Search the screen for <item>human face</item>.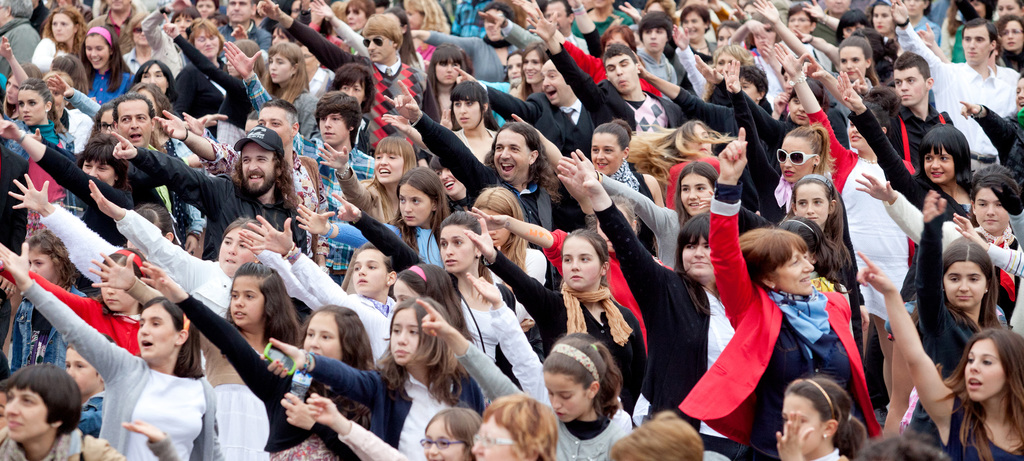
Found at (left=963, top=340, right=1005, bottom=398).
